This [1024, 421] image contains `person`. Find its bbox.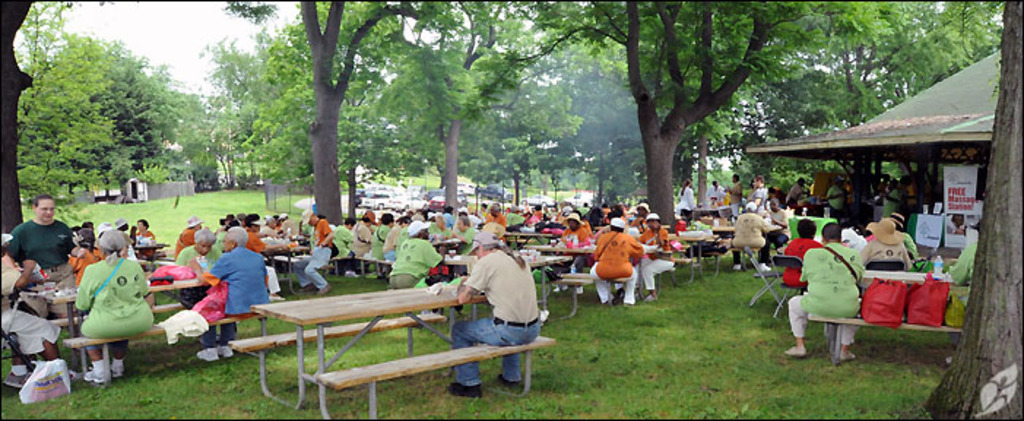
<bbox>722, 171, 746, 215</bbox>.
